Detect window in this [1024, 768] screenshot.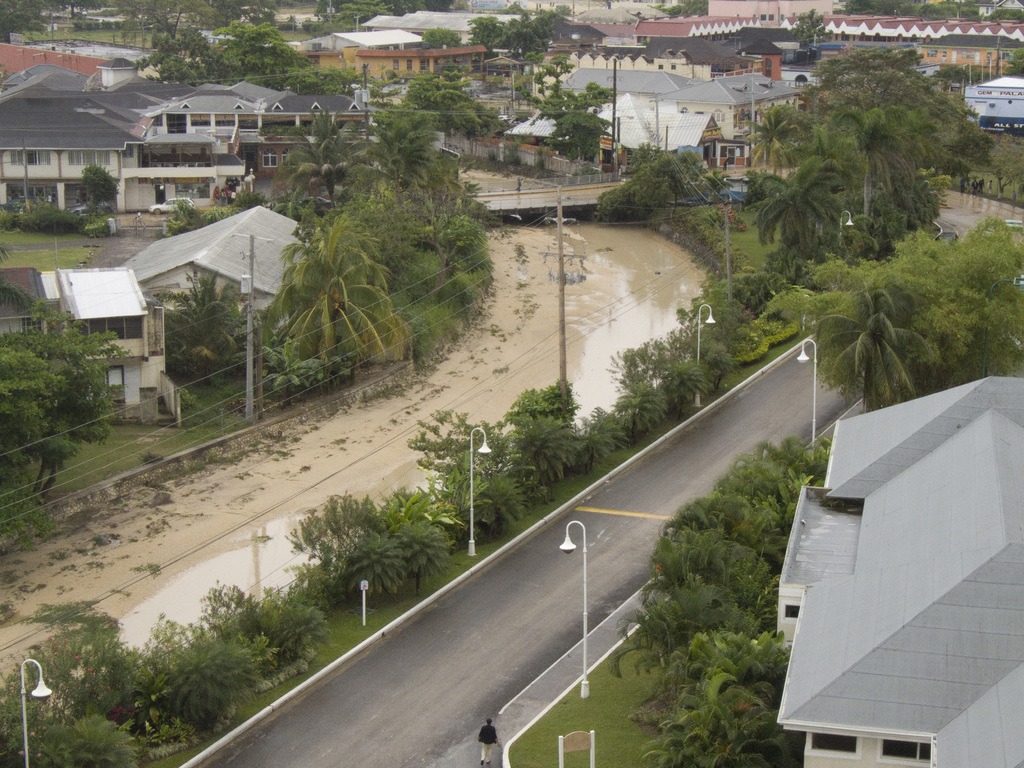
Detection: (9,148,51,168).
